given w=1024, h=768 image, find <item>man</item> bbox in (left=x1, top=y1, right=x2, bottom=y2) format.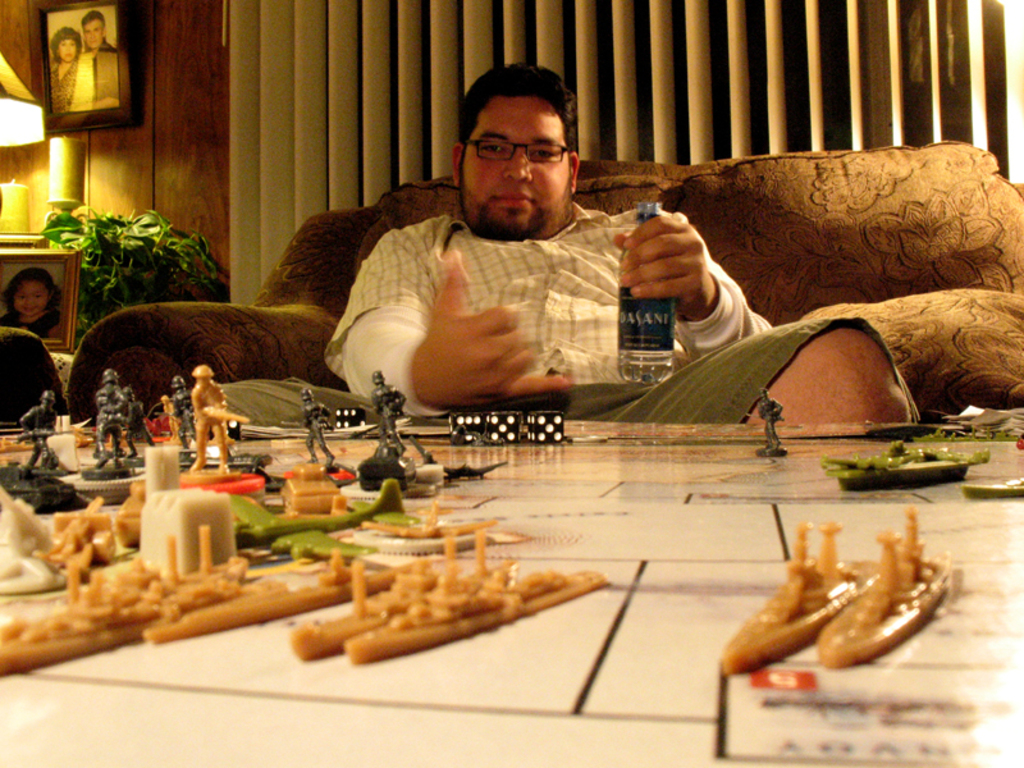
(left=61, top=9, right=119, bottom=111).
